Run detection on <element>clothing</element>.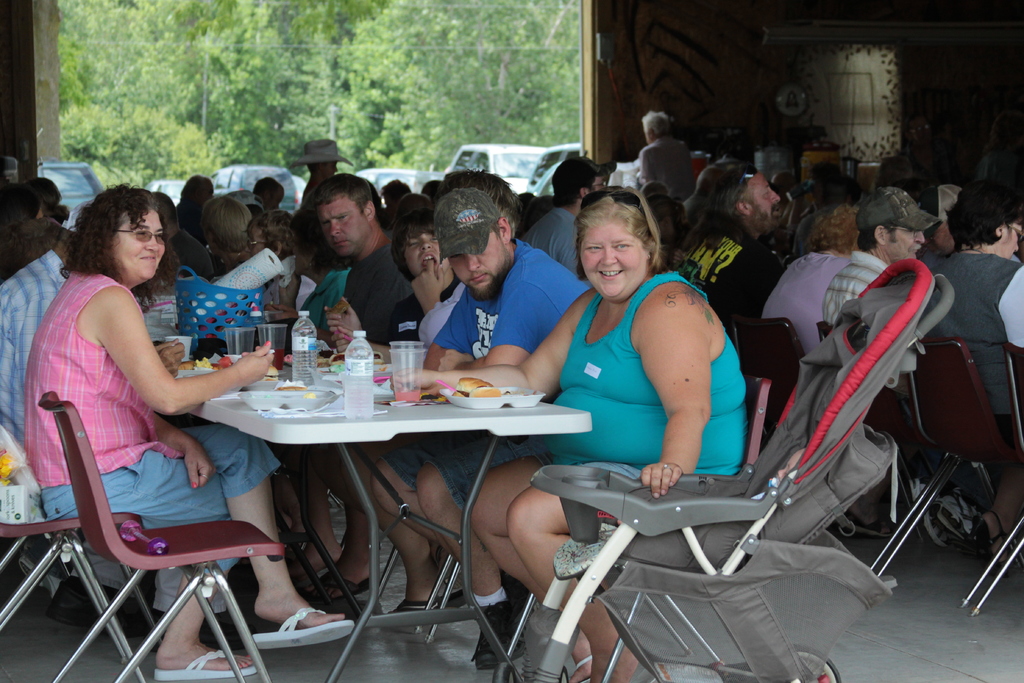
Result: bbox(38, 207, 245, 549).
